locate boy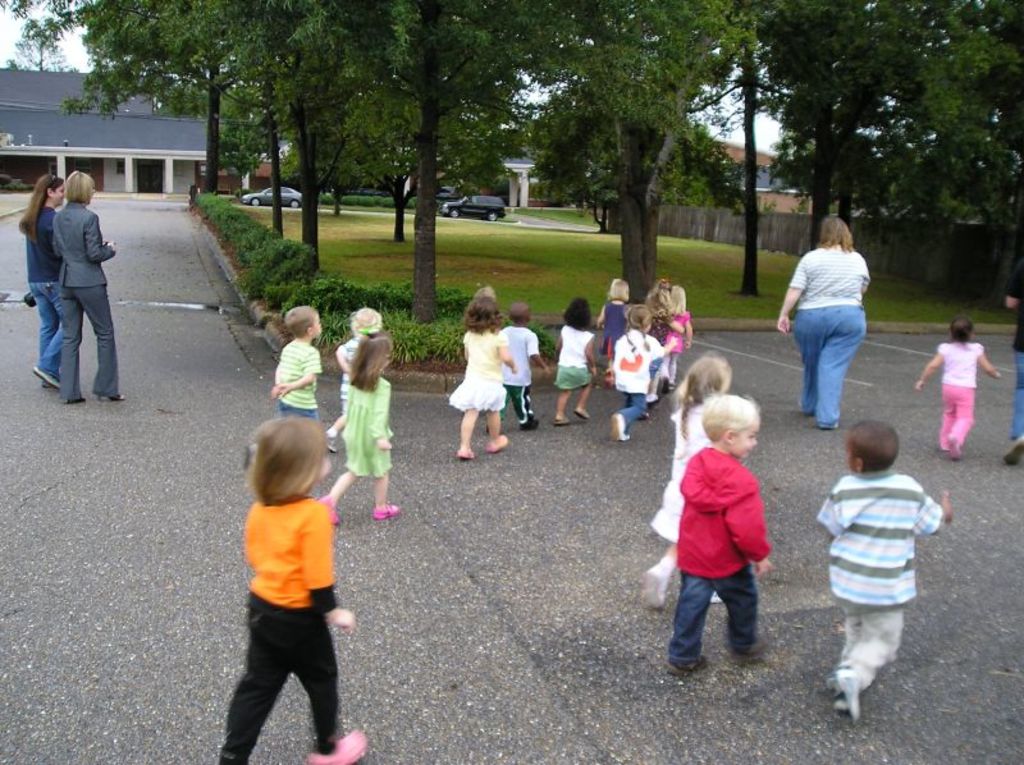
<region>804, 391, 951, 707</region>
